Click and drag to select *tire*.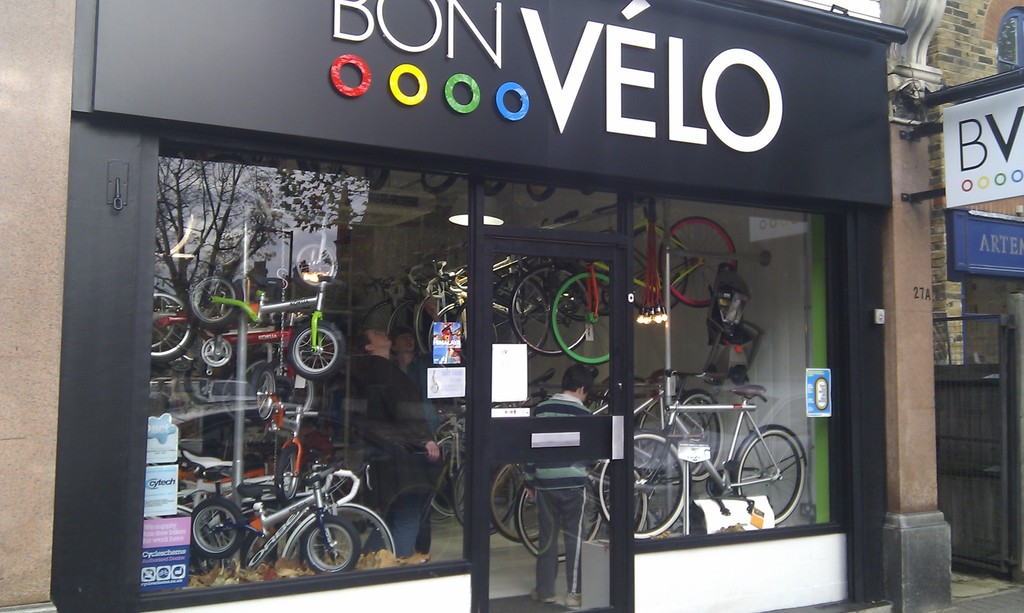
Selection: 199,155,255,214.
